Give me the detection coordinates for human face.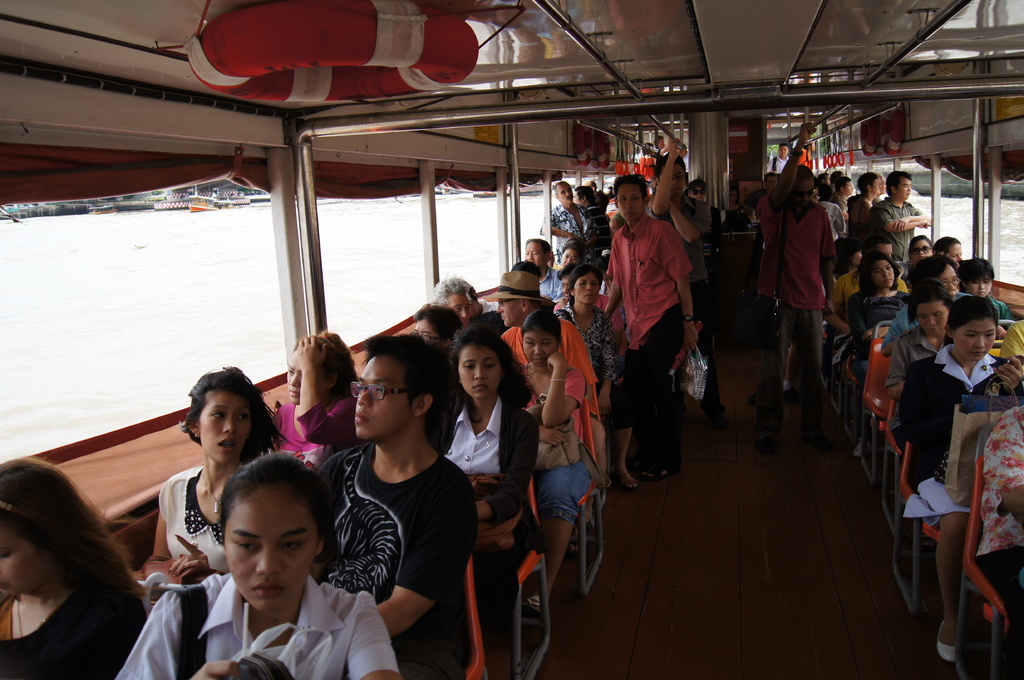
(497, 299, 524, 324).
